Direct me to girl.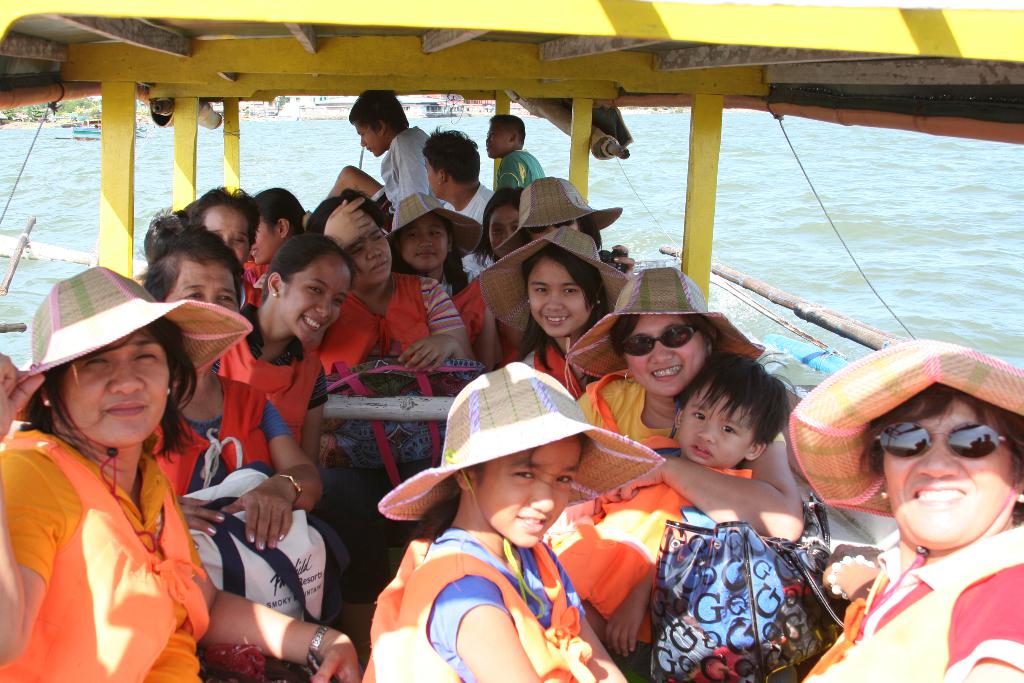
Direction: detection(479, 226, 628, 390).
